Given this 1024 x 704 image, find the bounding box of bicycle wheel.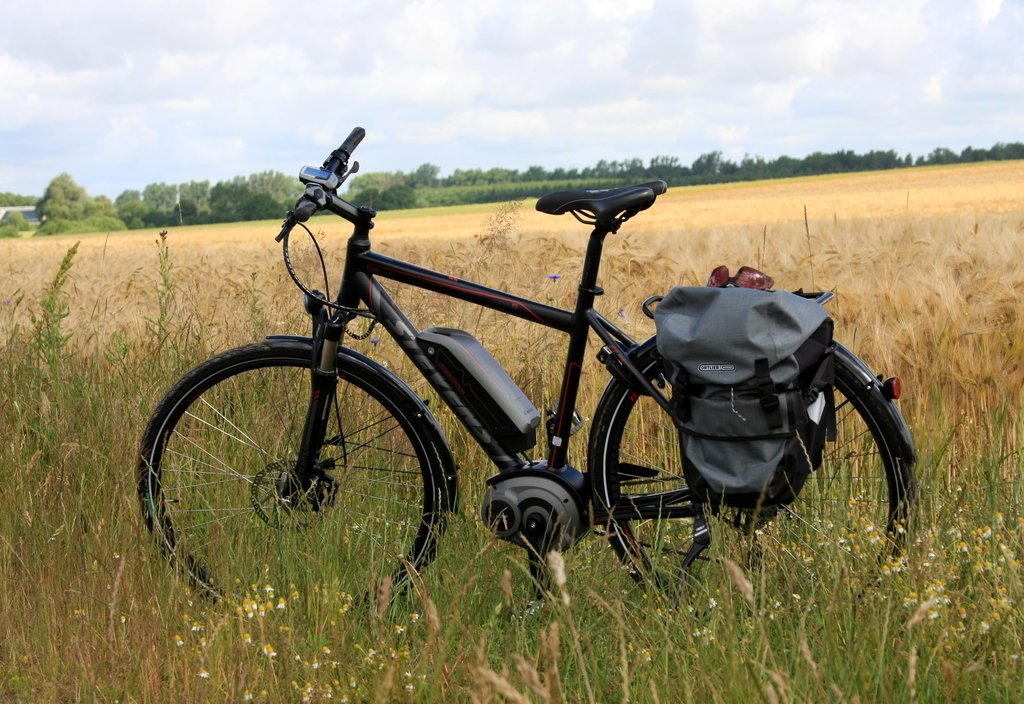
{"left": 127, "top": 324, "right": 445, "bottom": 612}.
